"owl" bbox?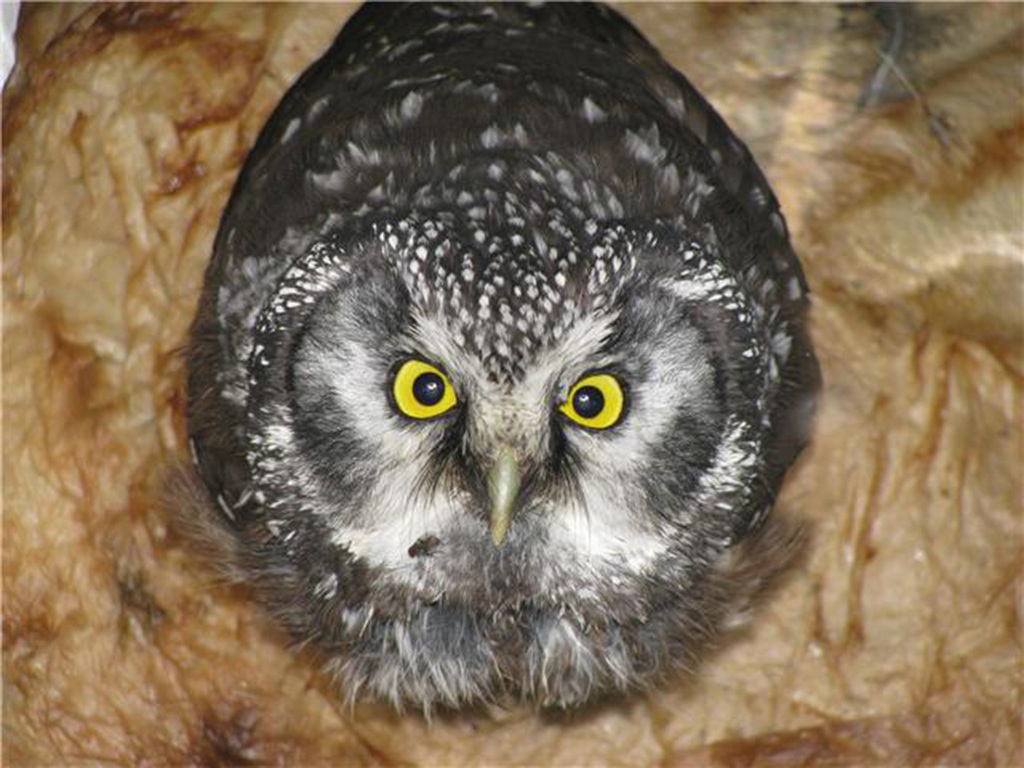
(left=164, top=3, right=808, bottom=723)
